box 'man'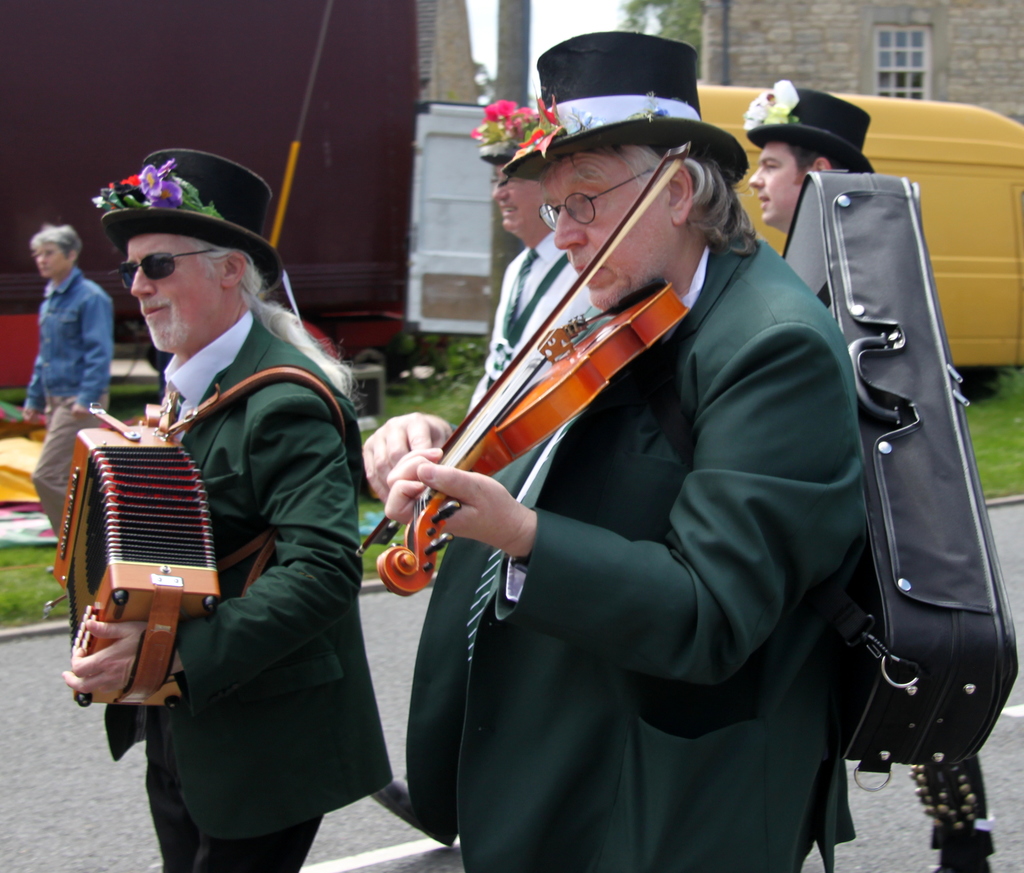
box=[56, 187, 376, 872]
